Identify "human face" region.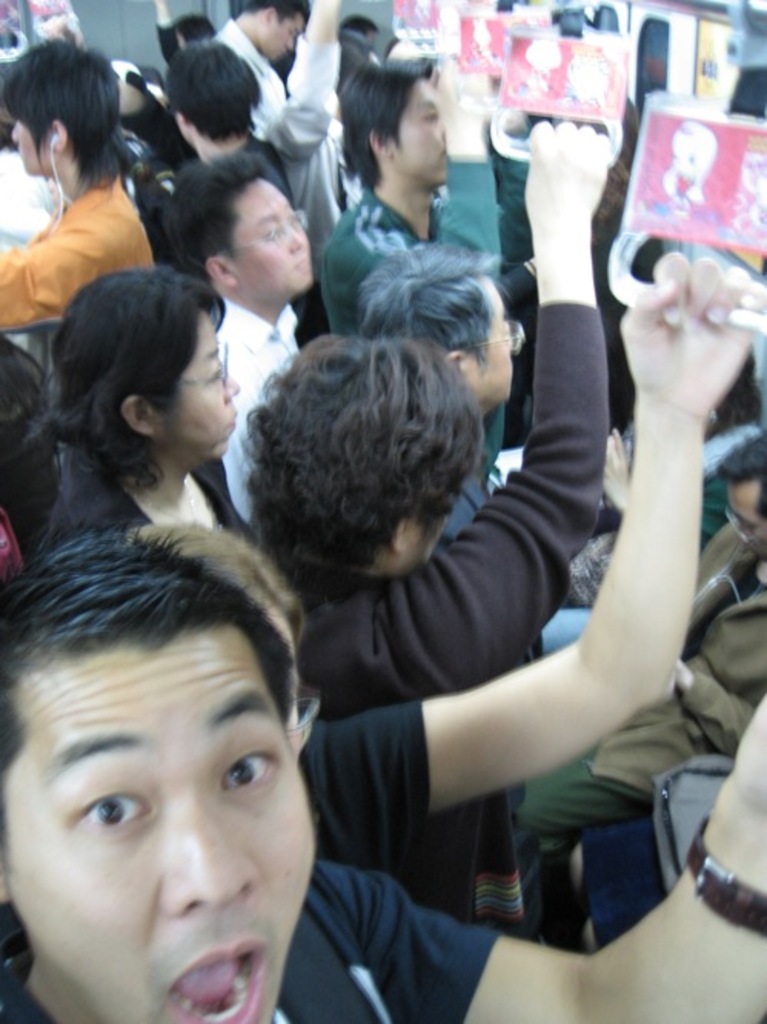
Region: pyautogui.locateOnScreen(11, 108, 61, 185).
